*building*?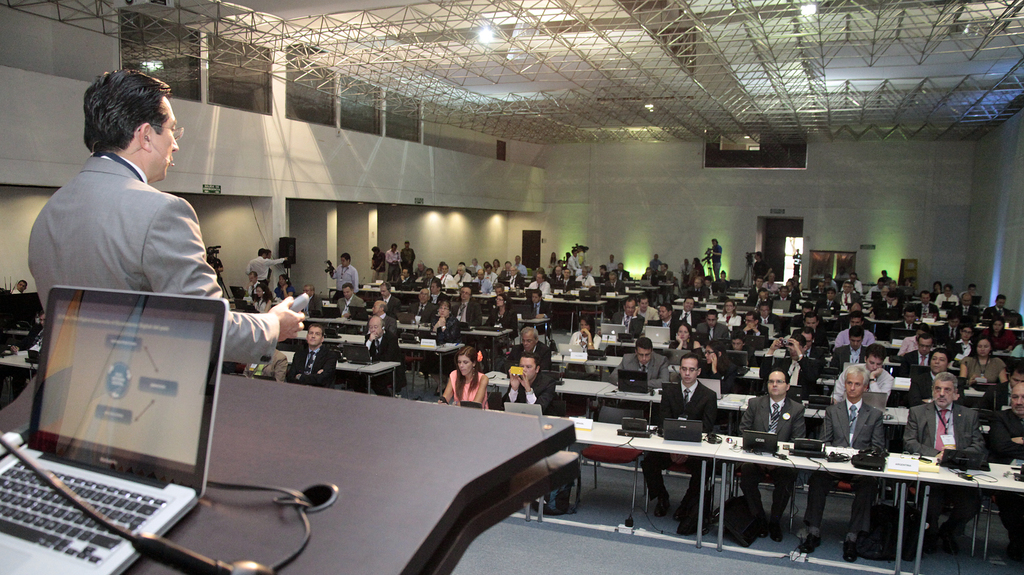
x1=0, y1=0, x2=1023, y2=574
